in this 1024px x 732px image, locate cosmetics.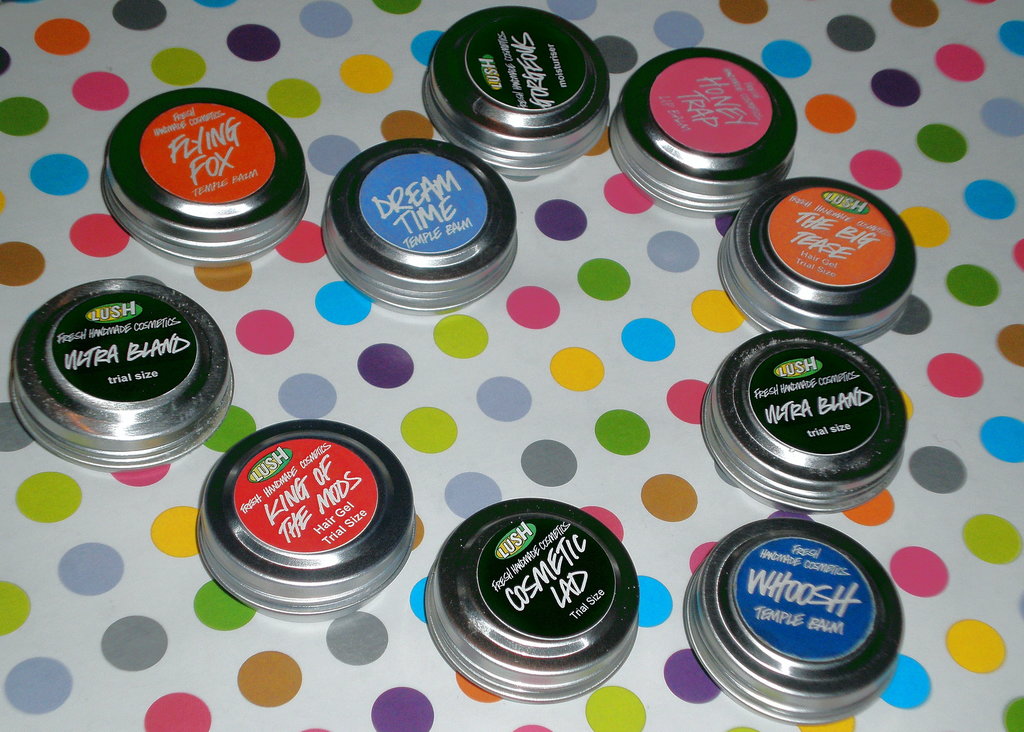
Bounding box: bbox=(683, 518, 904, 729).
